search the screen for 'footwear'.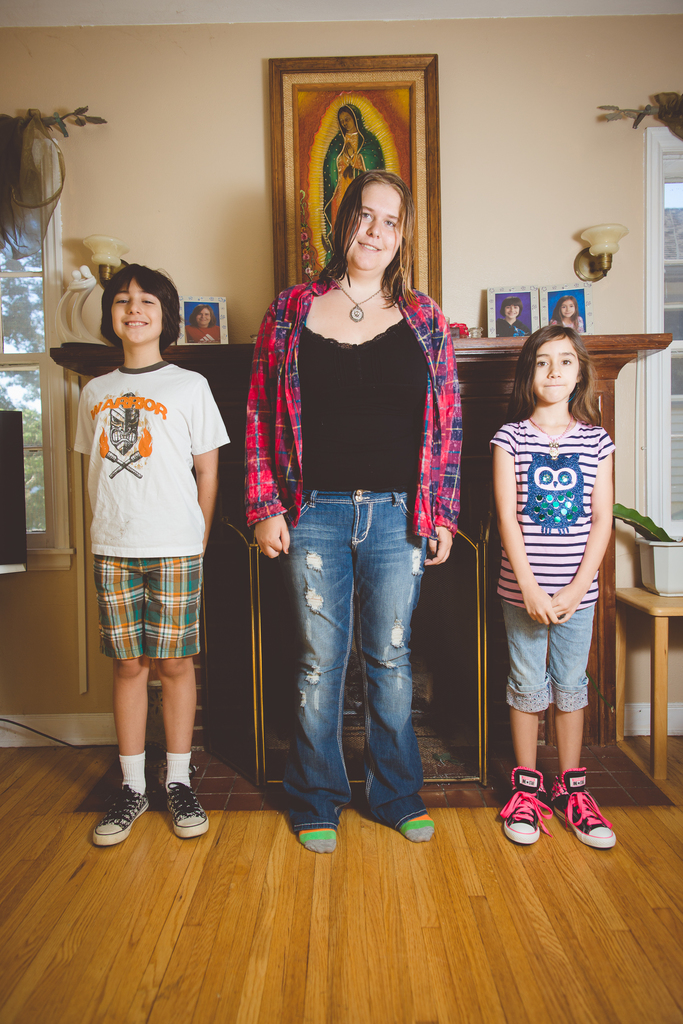
Found at detection(545, 765, 616, 849).
